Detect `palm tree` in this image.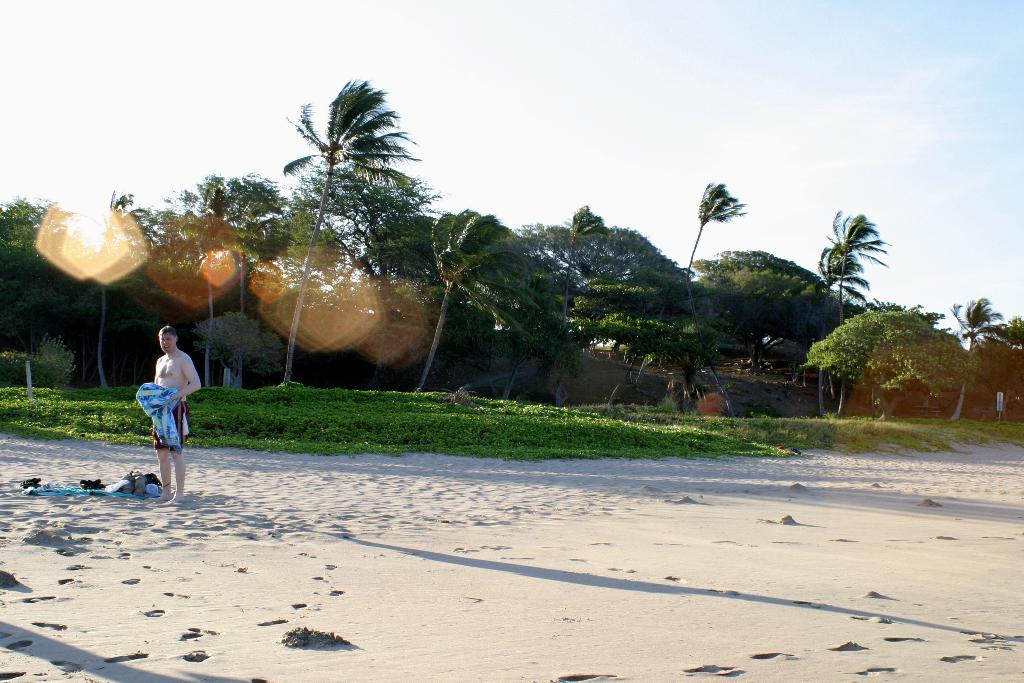
Detection: 77/197/148/393.
